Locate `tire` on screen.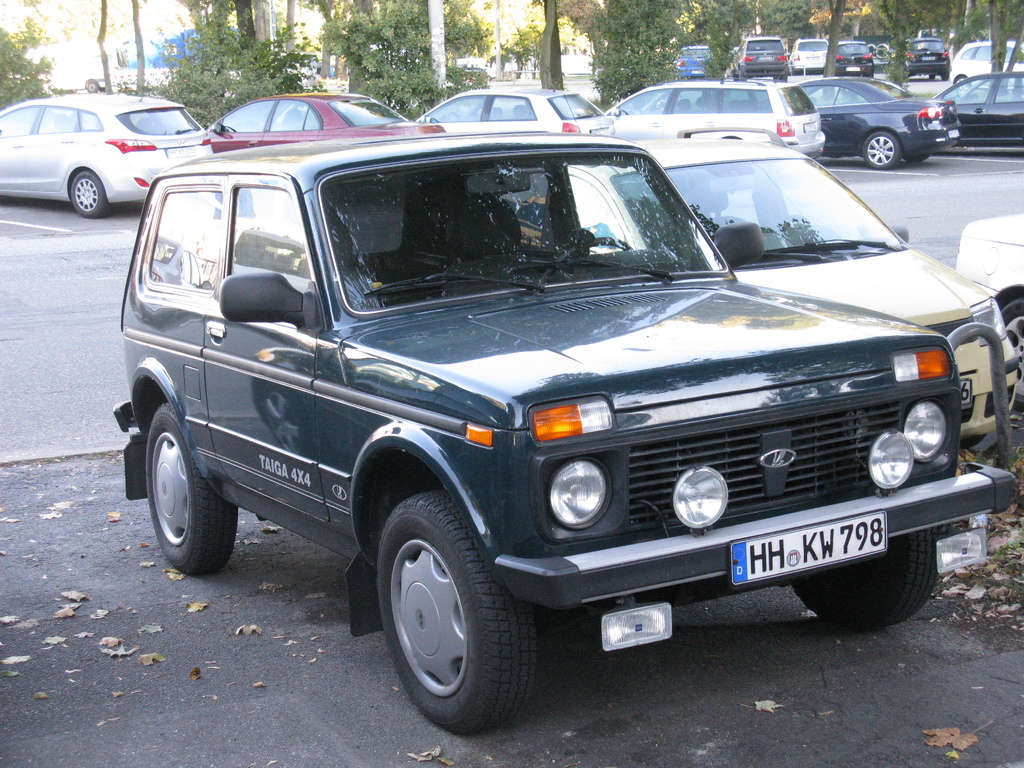
On screen at 790,525,938,627.
